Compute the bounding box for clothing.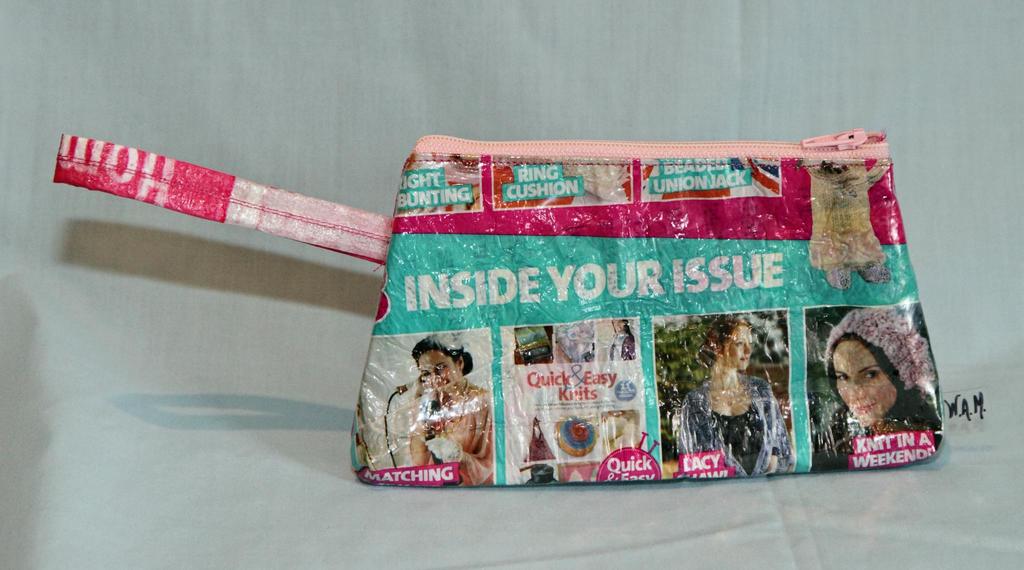
{"x1": 816, "y1": 317, "x2": 942, "y2": 470}.
